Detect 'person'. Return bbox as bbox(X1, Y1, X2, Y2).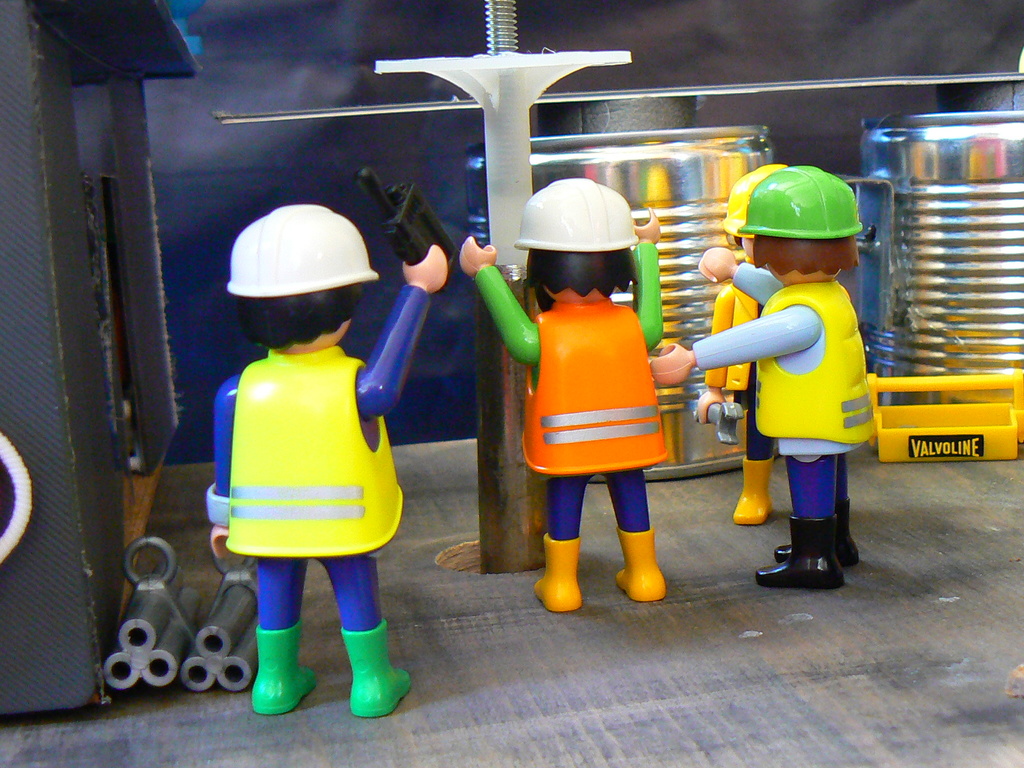
bbox(650, 163, 877, 590).
